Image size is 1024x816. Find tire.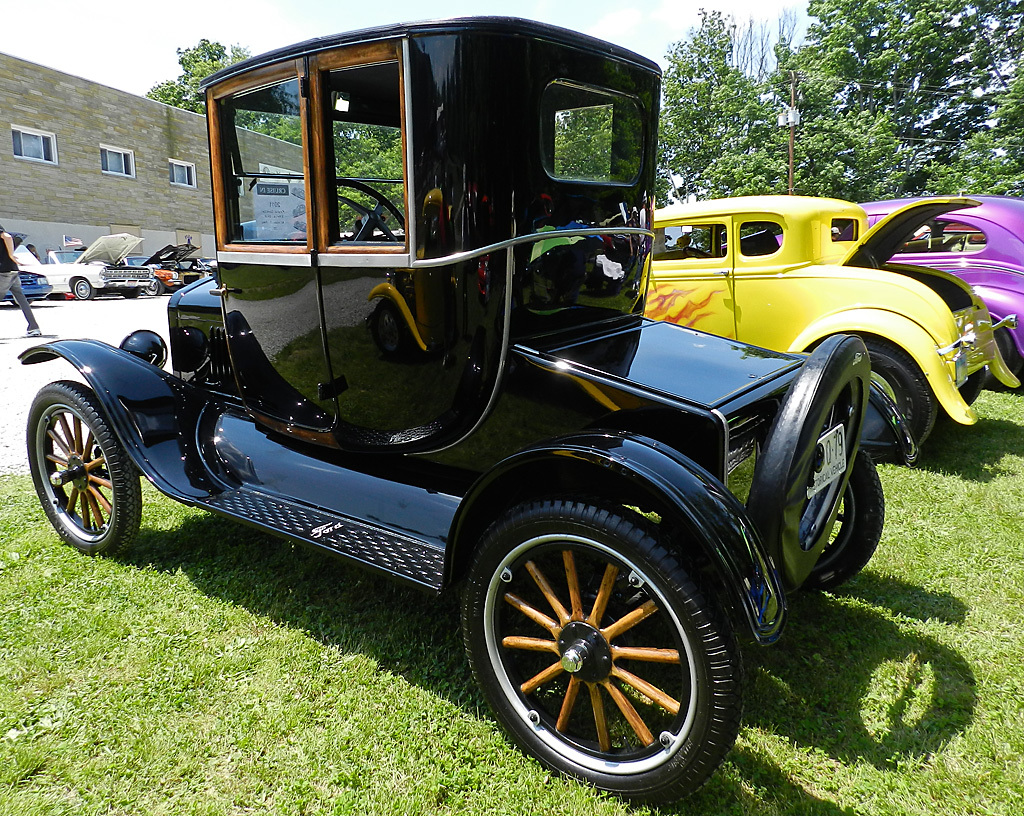
pyautogui.locateOnScreen(26, 379, 126, 567).
